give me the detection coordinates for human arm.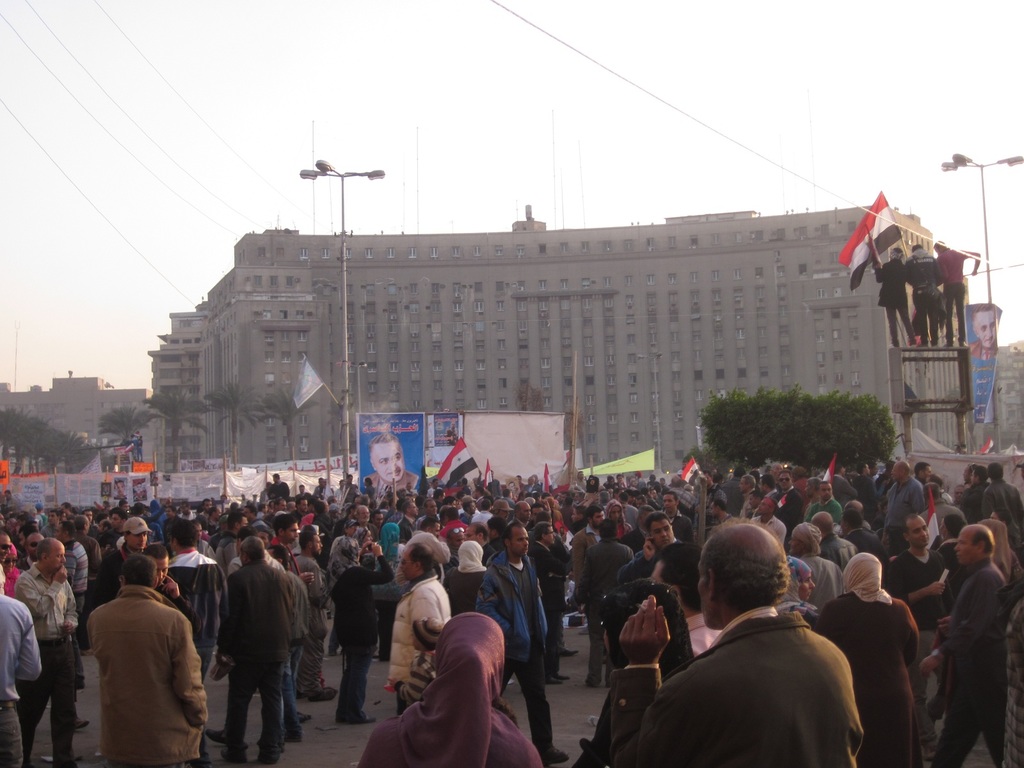
x1=141, y1=495, x2=172, y2=524.
